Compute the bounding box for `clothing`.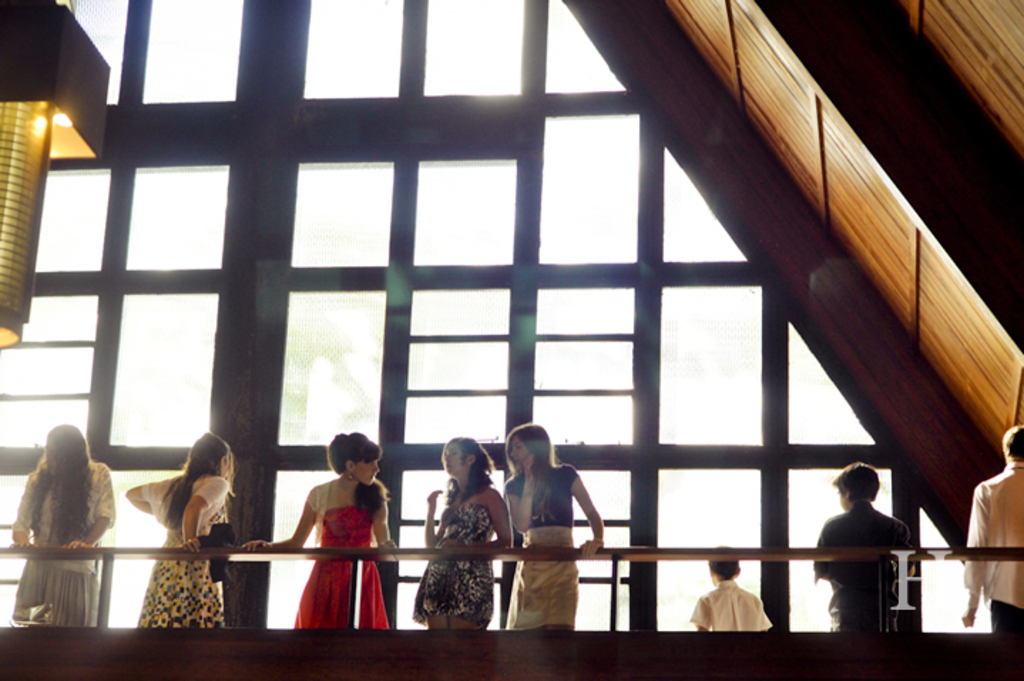
<box>288,469,383,625</box>.
